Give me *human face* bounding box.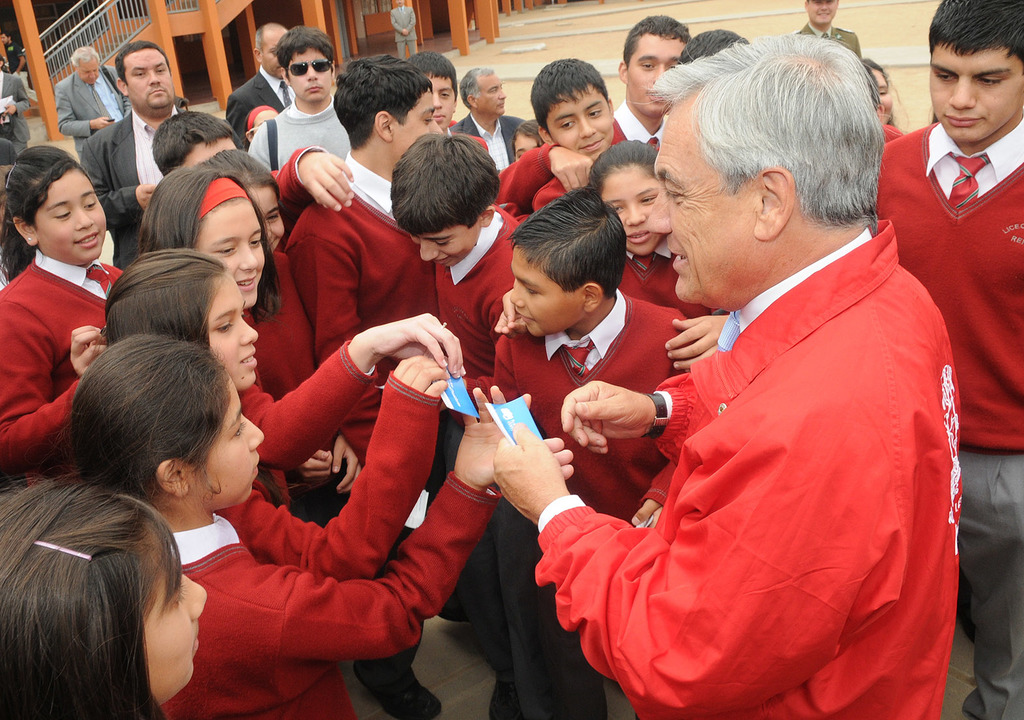
bbox=[260, 25, 291, 78].
